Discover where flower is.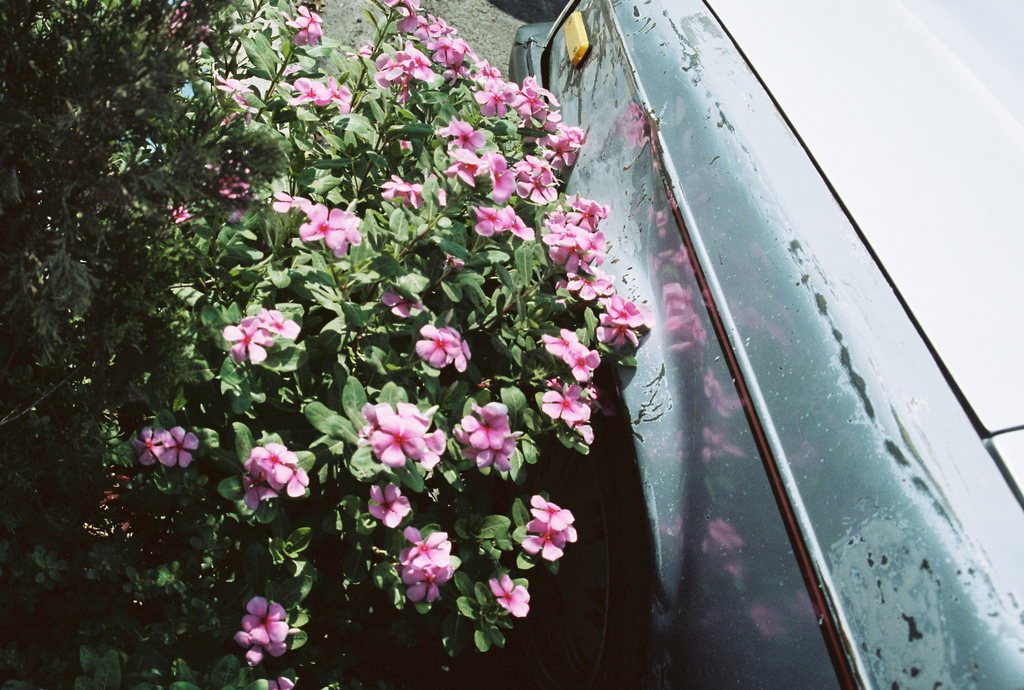
Discovered at 127 424 164 470.
